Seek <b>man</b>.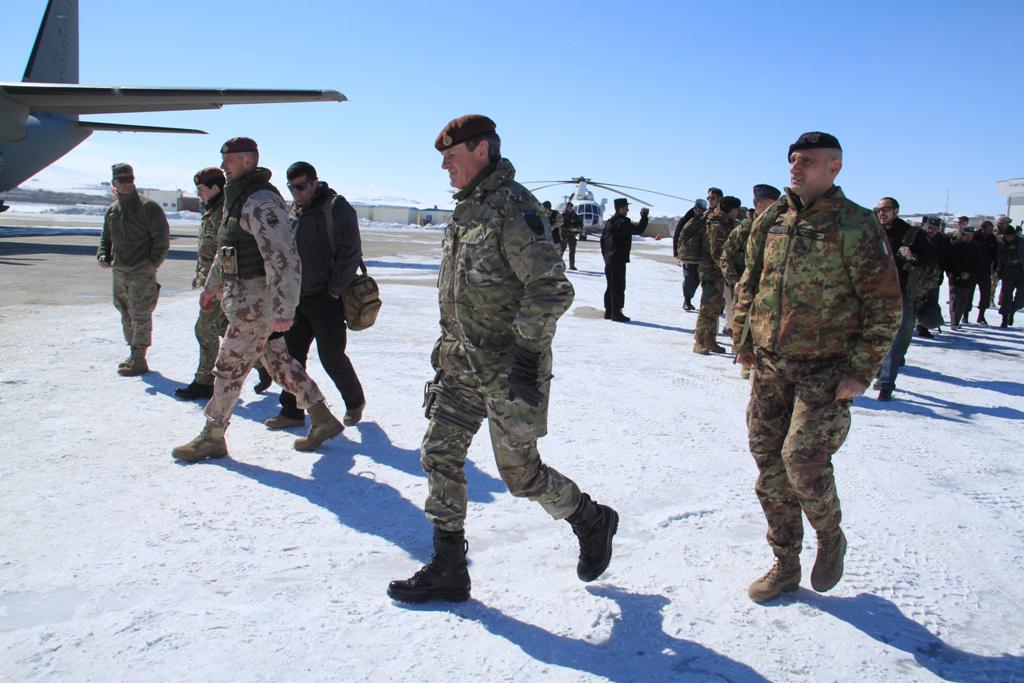
164 137 346 461.
